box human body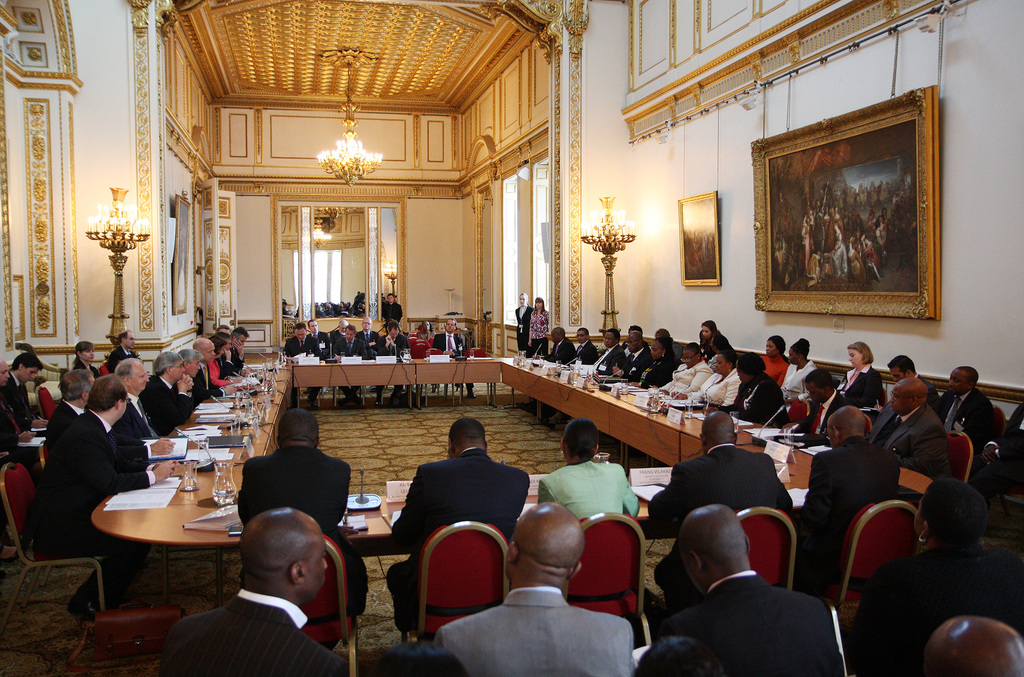
Rect(576, 327, 597, 365)
